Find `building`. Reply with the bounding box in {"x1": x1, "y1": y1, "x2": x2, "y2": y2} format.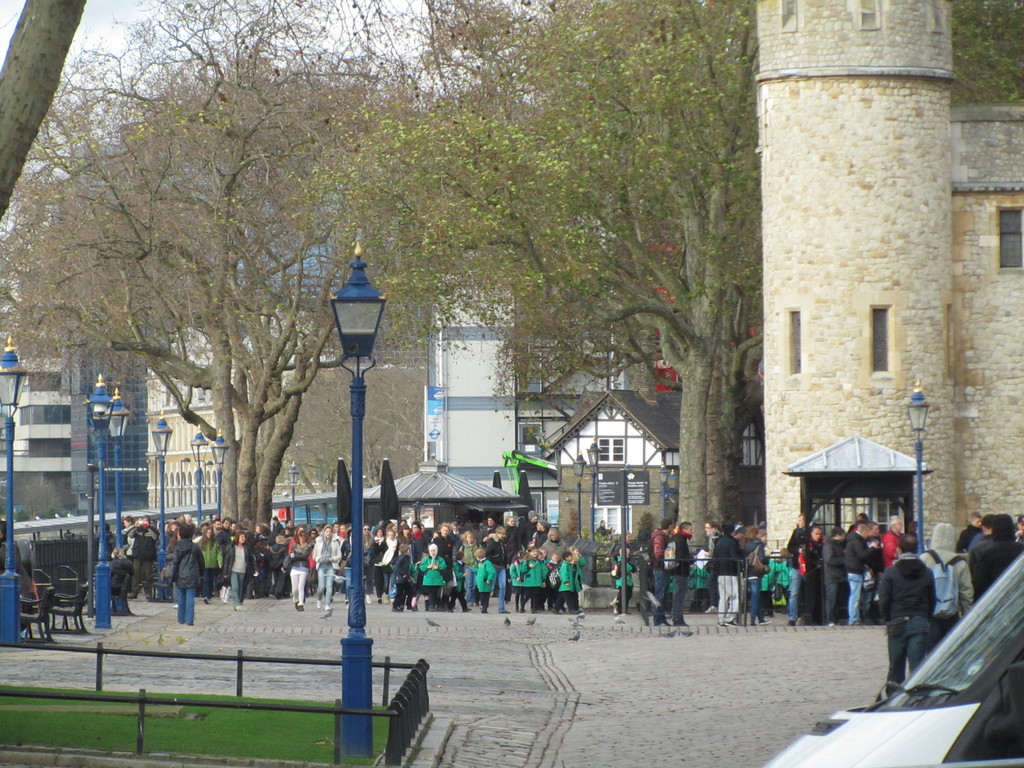
{"x1": 287, "y1": 229, "x2": 767, "y2": 600}.
